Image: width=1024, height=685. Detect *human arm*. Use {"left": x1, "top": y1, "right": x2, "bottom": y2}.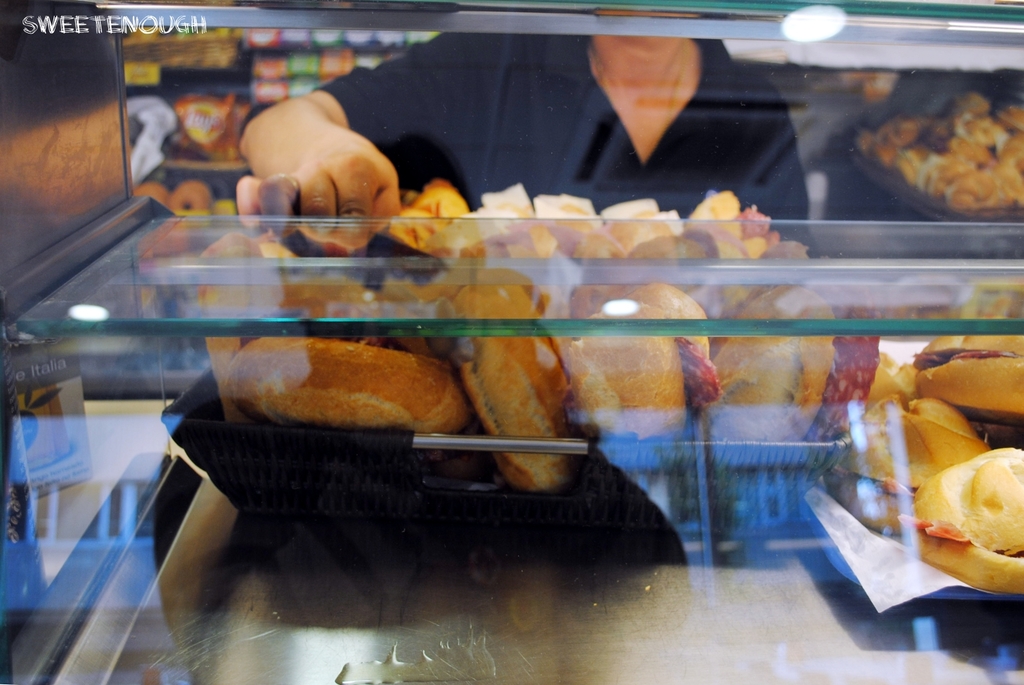
{"left": 735, "top": 97, "right": 819, "bottom": 256}.
